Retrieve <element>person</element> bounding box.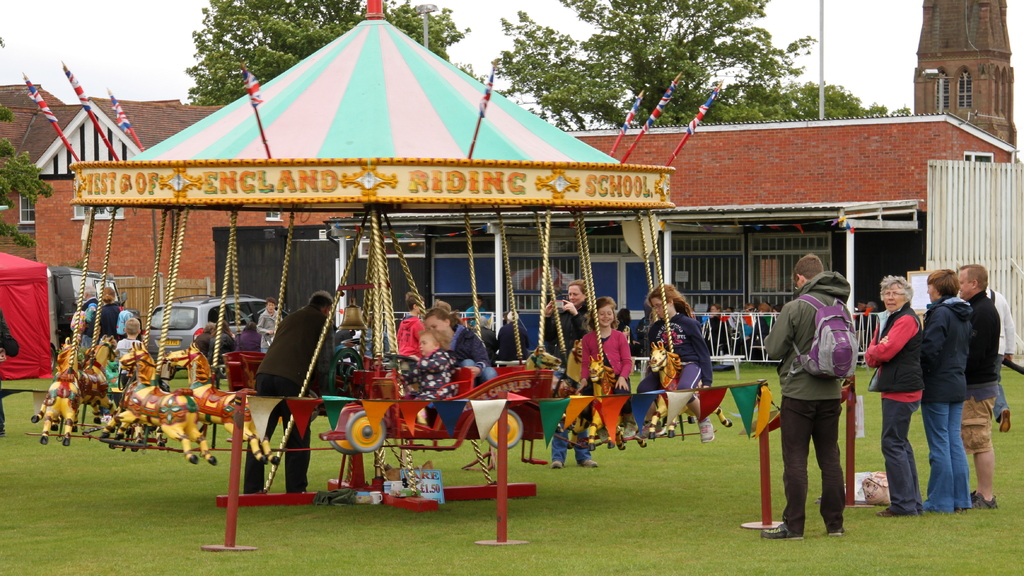
Bounding box: bbox=[398, 327, 460, 400].
